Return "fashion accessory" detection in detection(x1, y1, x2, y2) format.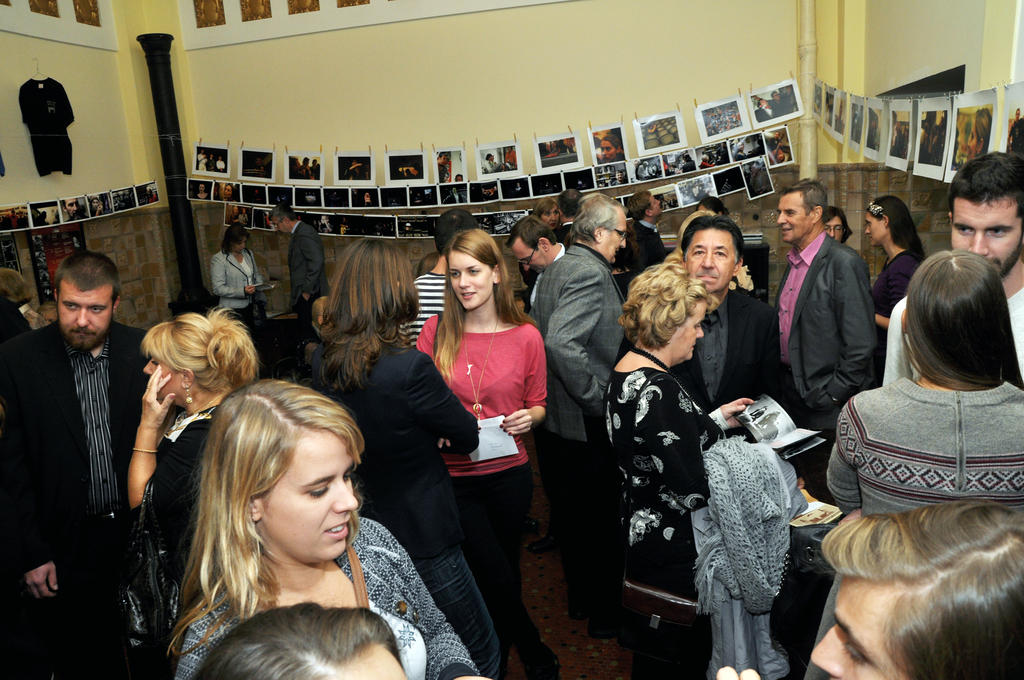
detection(178, 387, 227, 418).
